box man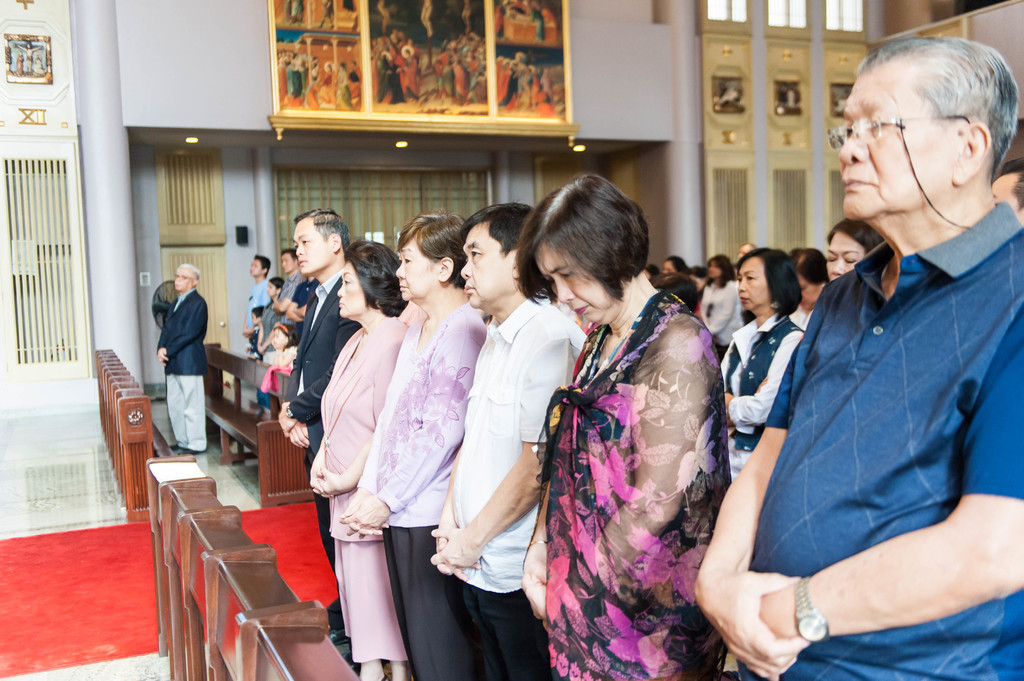
region(737, 245, 753, 260)
